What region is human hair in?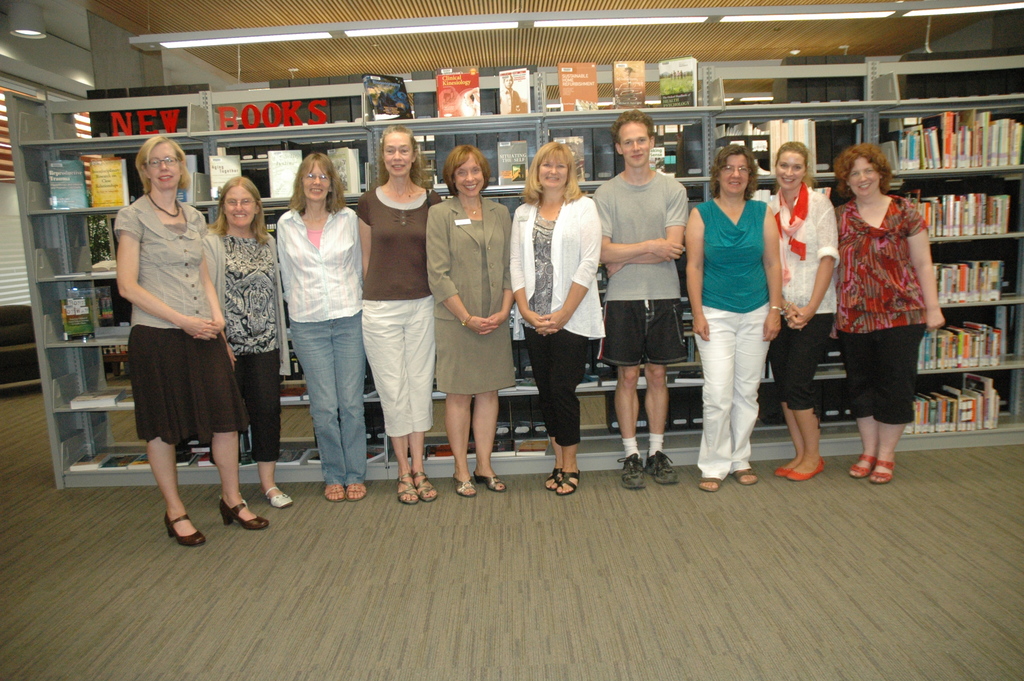
select_region(289, 150, 342, 217).
